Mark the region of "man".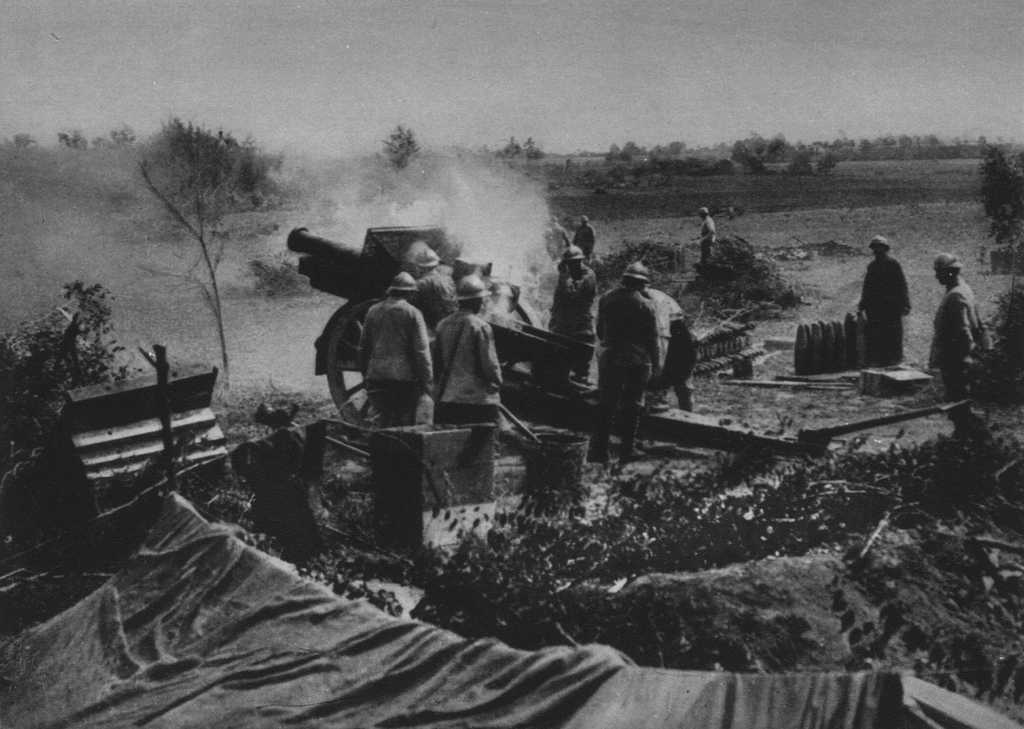
Region: l=687, t=204, r=717, b=269.
